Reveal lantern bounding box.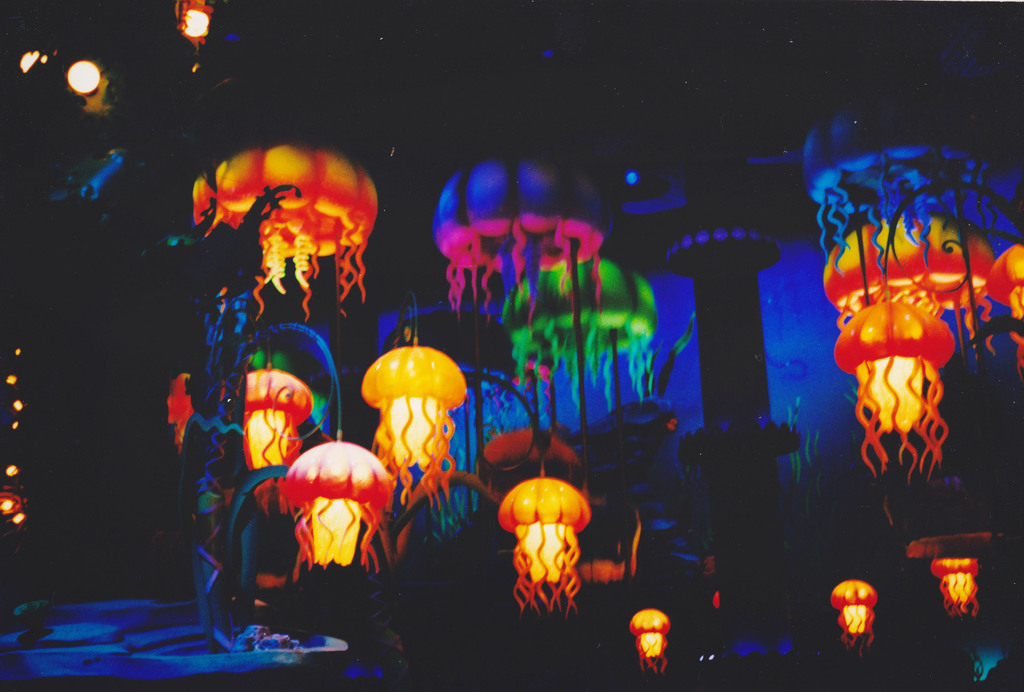
Revealed: left=835, top=302, right=955, bottom=476.
